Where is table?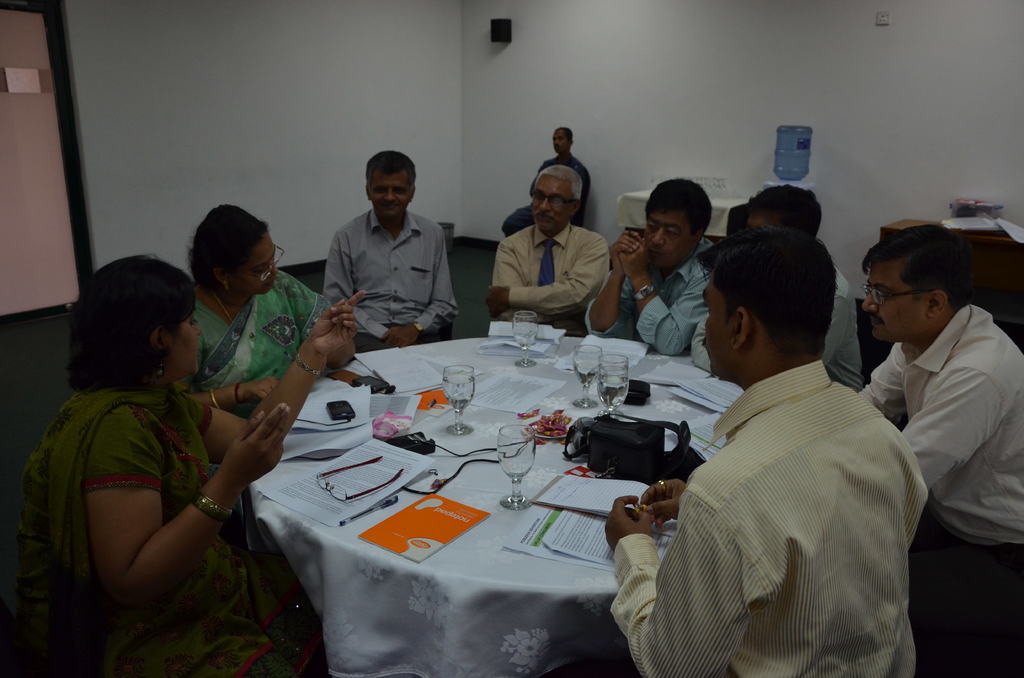
crop(618, 190, 750, 242).
